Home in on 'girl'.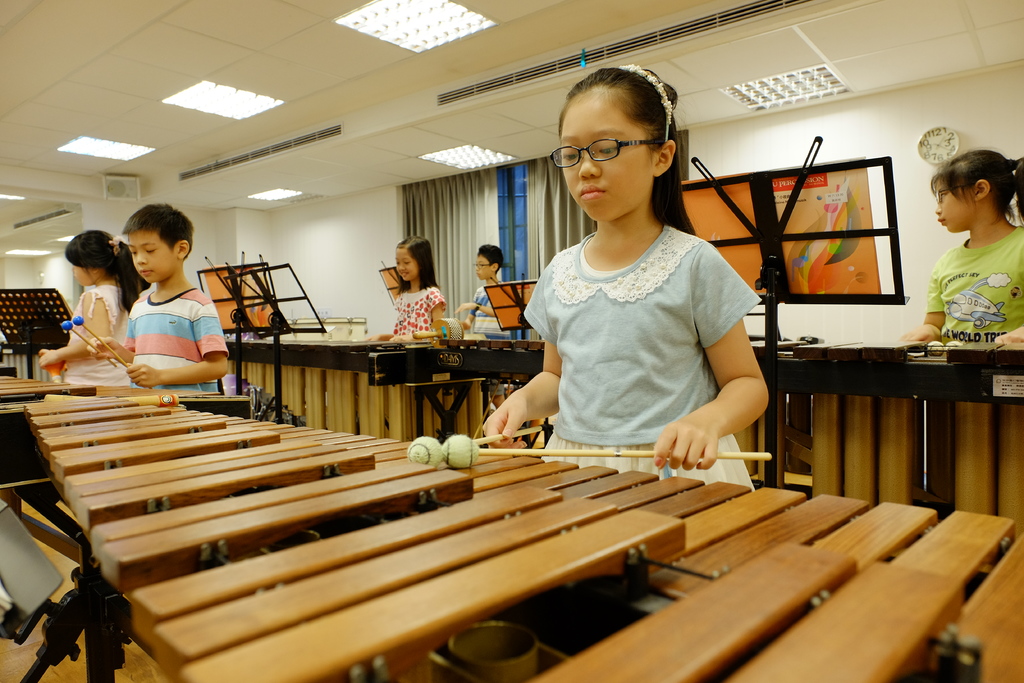
Homed in at (362,234,447,340).
